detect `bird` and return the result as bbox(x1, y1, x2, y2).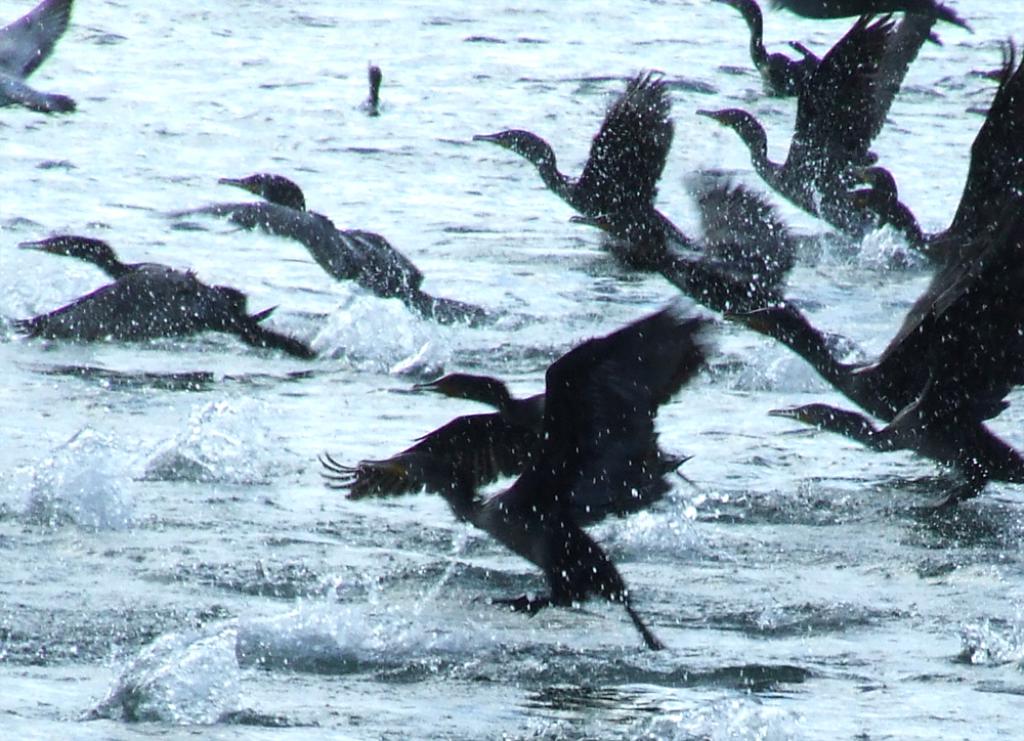
bbox(161, 163, 530, 322).
